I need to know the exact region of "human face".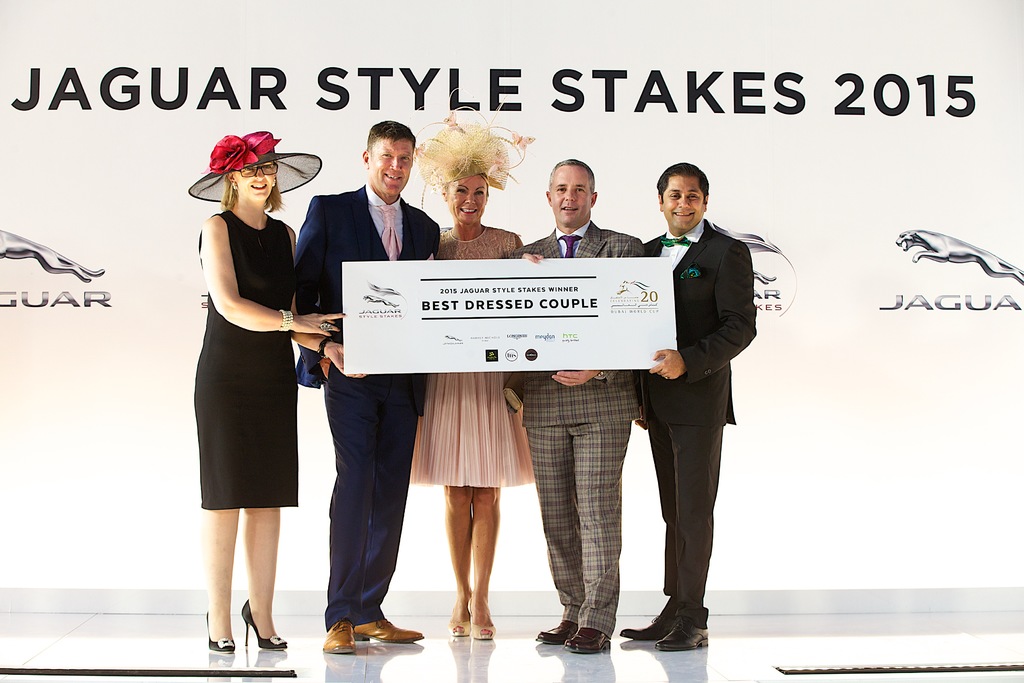
Region: crop(446, 169, 486, 224).
